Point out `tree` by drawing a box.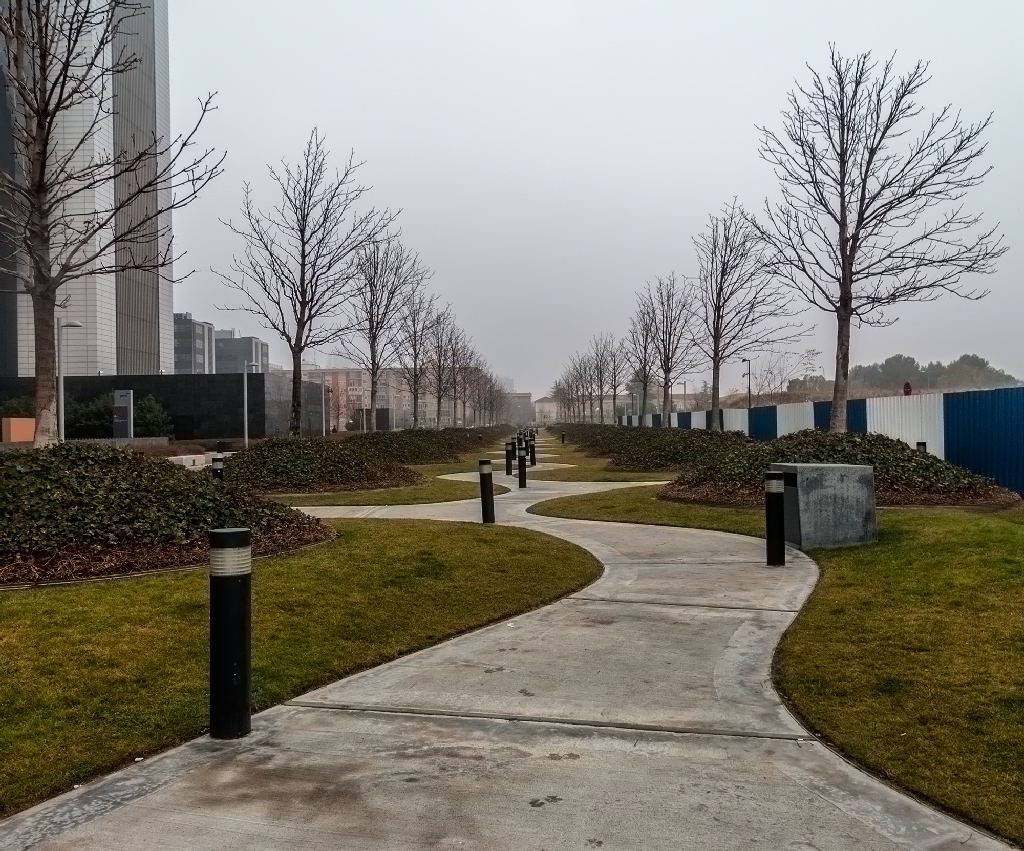
box=[620, 306, 664, 425].
